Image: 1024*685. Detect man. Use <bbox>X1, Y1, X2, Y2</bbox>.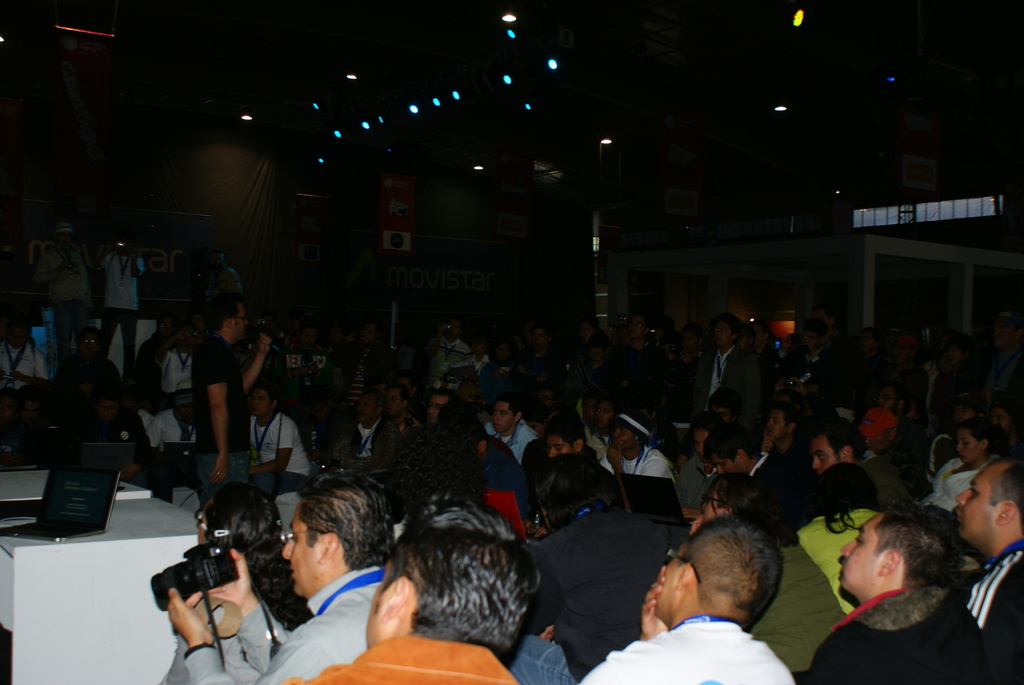
<bbox>783, 425, 851, 514</bbox>.
